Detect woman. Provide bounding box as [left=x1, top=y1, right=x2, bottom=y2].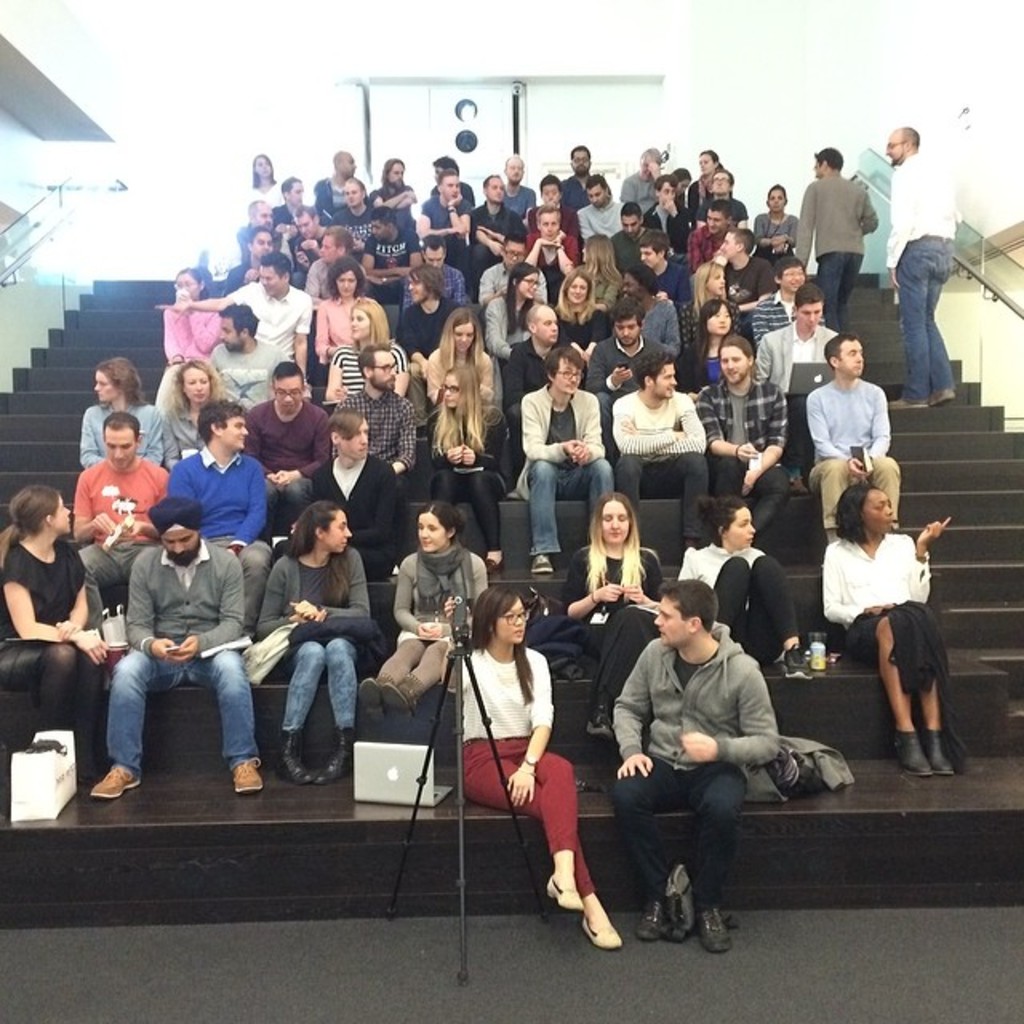
[left=421, top=310, right=498, bottom=402].
